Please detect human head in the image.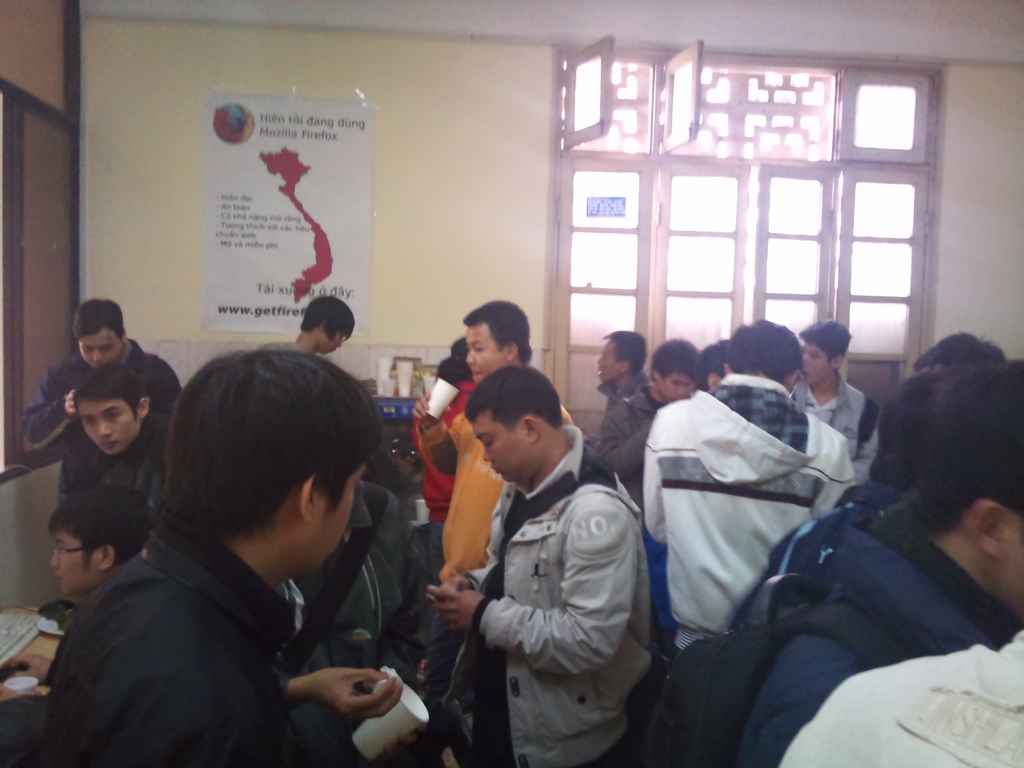
<bbox>297, 289, 351, 356</bbox>.
